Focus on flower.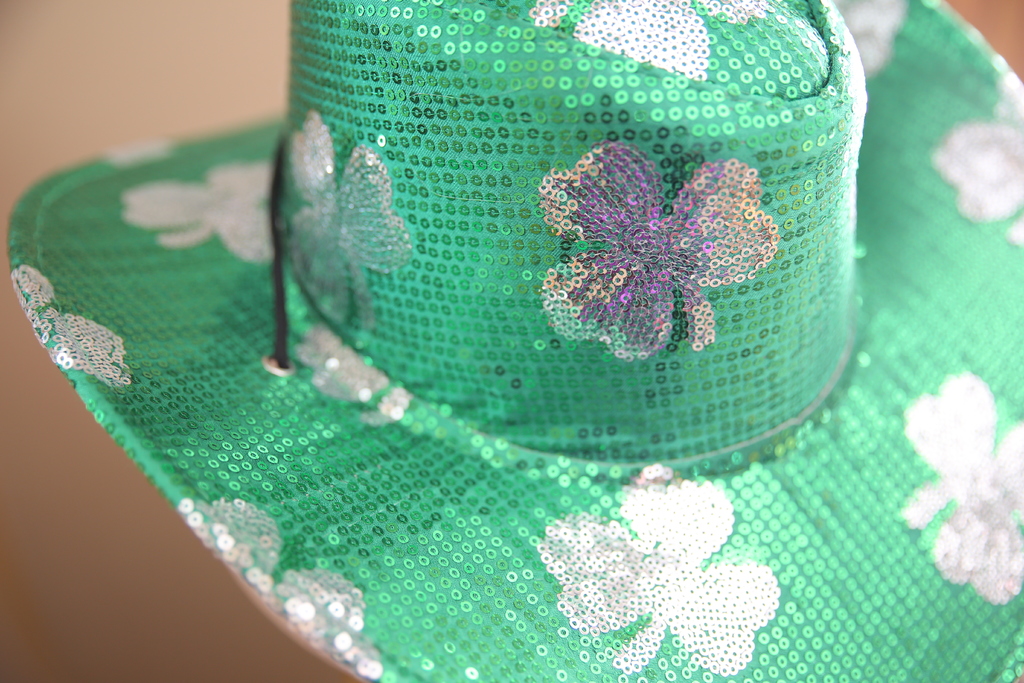
Focused at locate(836, 0, 911, 81).
